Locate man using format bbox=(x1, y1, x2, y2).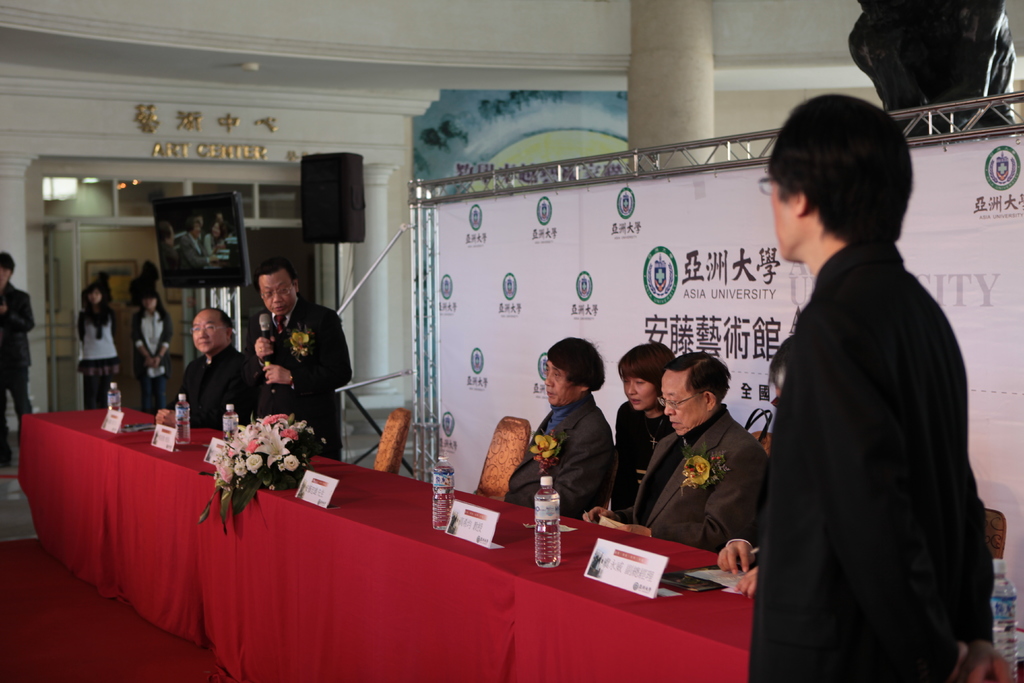
bbox=(176, 308, 250, 434).
